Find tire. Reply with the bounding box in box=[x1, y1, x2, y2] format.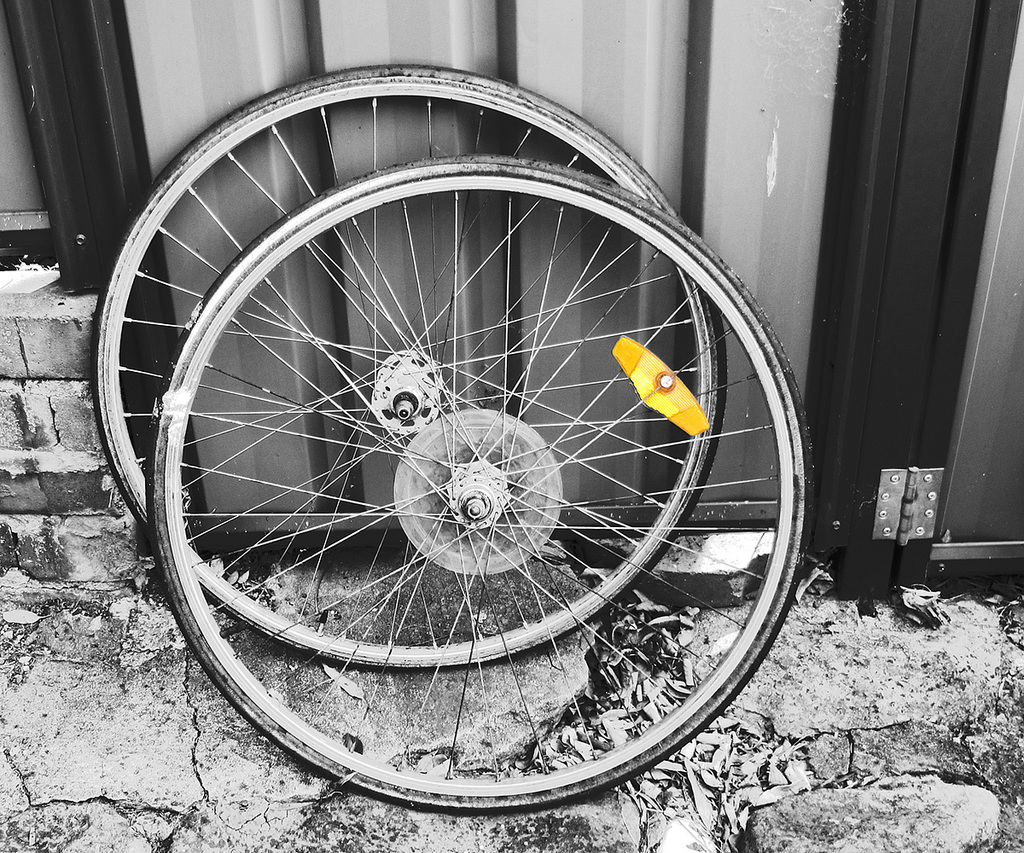
box=[145, 154, 820, 815].
